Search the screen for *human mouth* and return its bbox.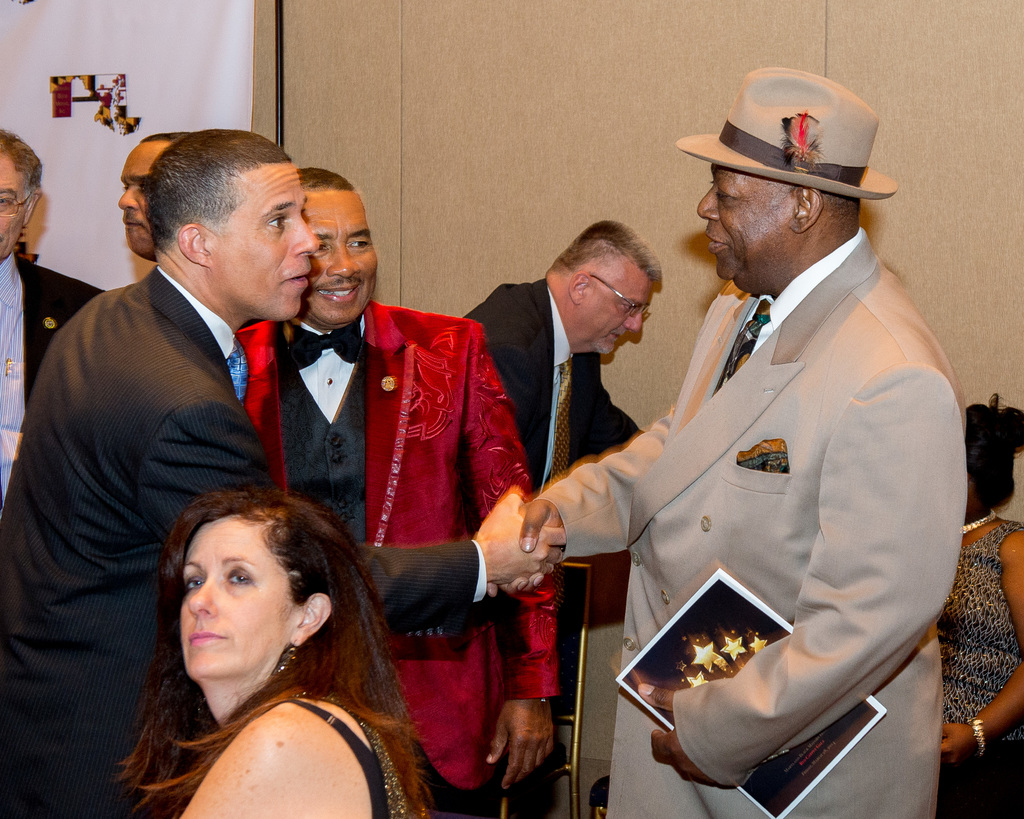
Found: x1=186, y1=623, x2=221, y2=651.
